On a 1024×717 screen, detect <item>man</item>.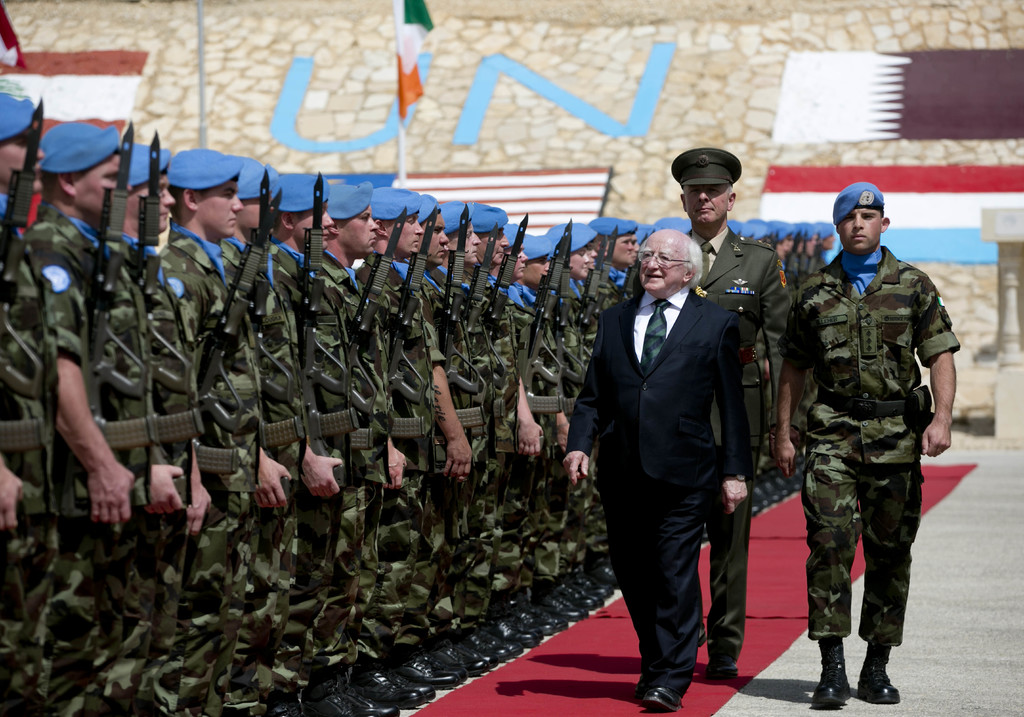
26, 109, 145, 716.
